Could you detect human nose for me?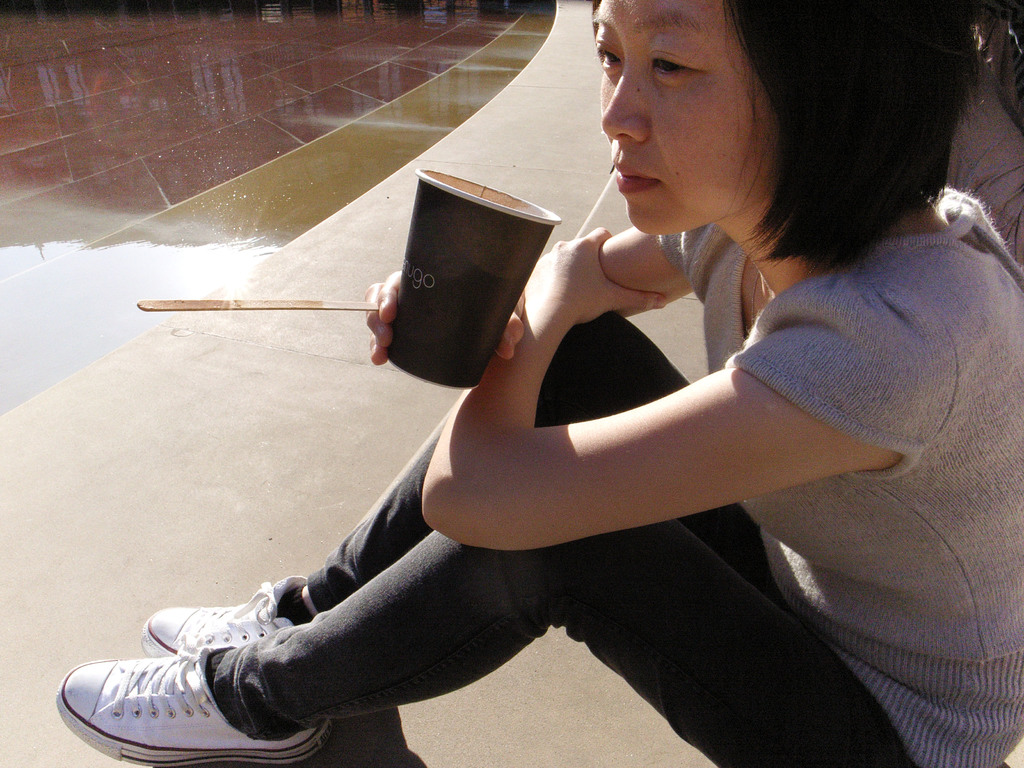
Detection result: <bbox>600, 57, 643, 142</bbox>.
